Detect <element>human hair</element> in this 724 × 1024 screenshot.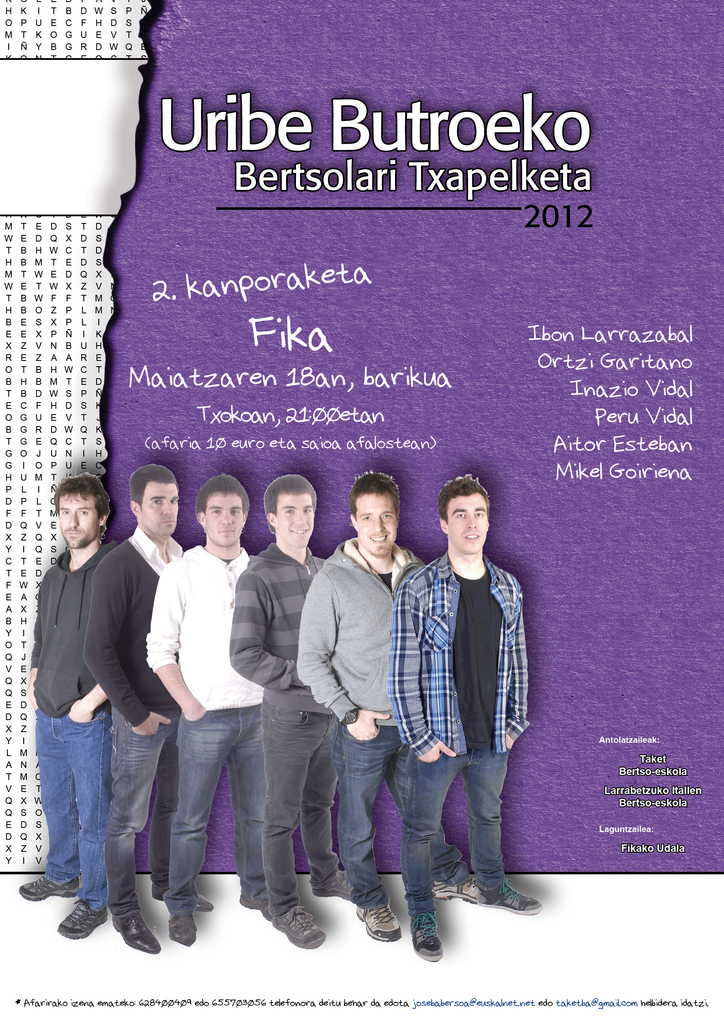
Detection: box(129, 463, 179, 510).
